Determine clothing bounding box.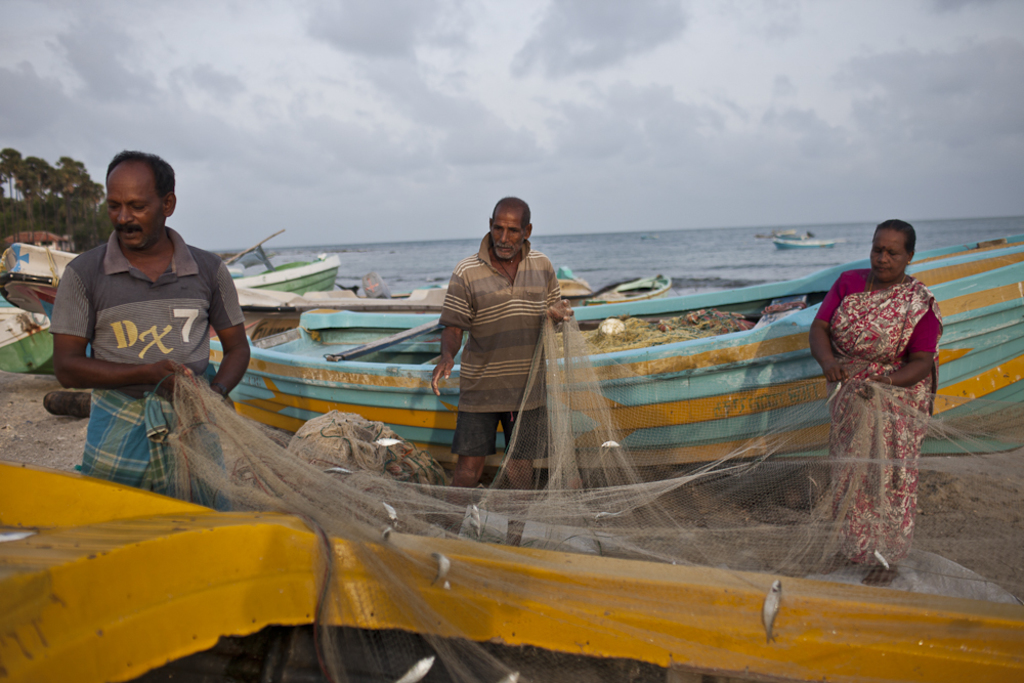
Determined: region(441, 256, 568, 452).
